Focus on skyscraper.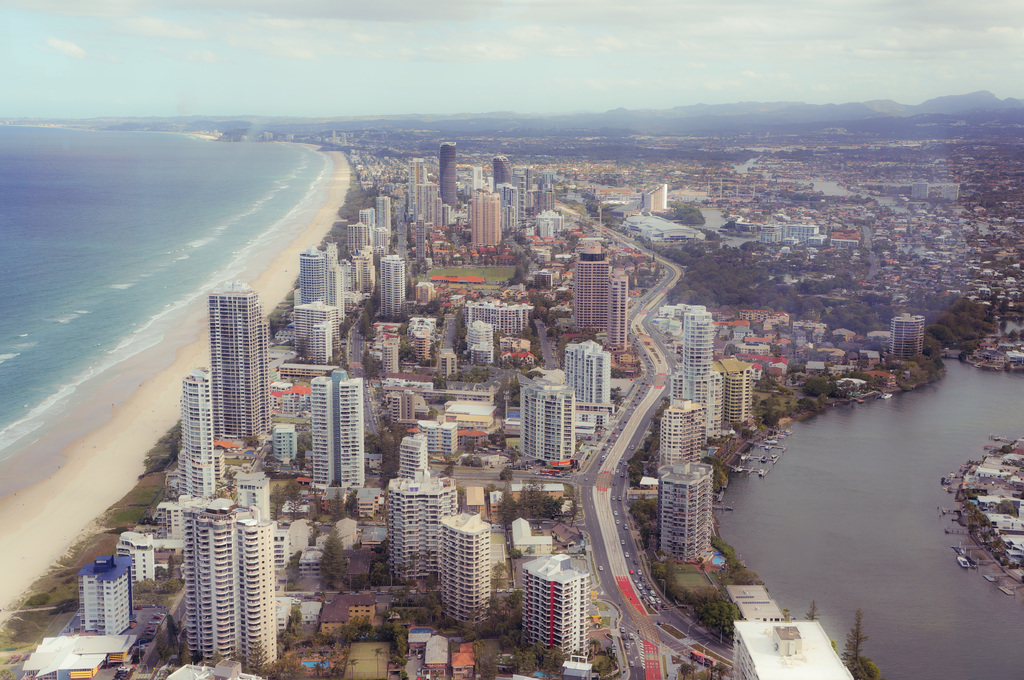
Focused at 653,461,716,562.
